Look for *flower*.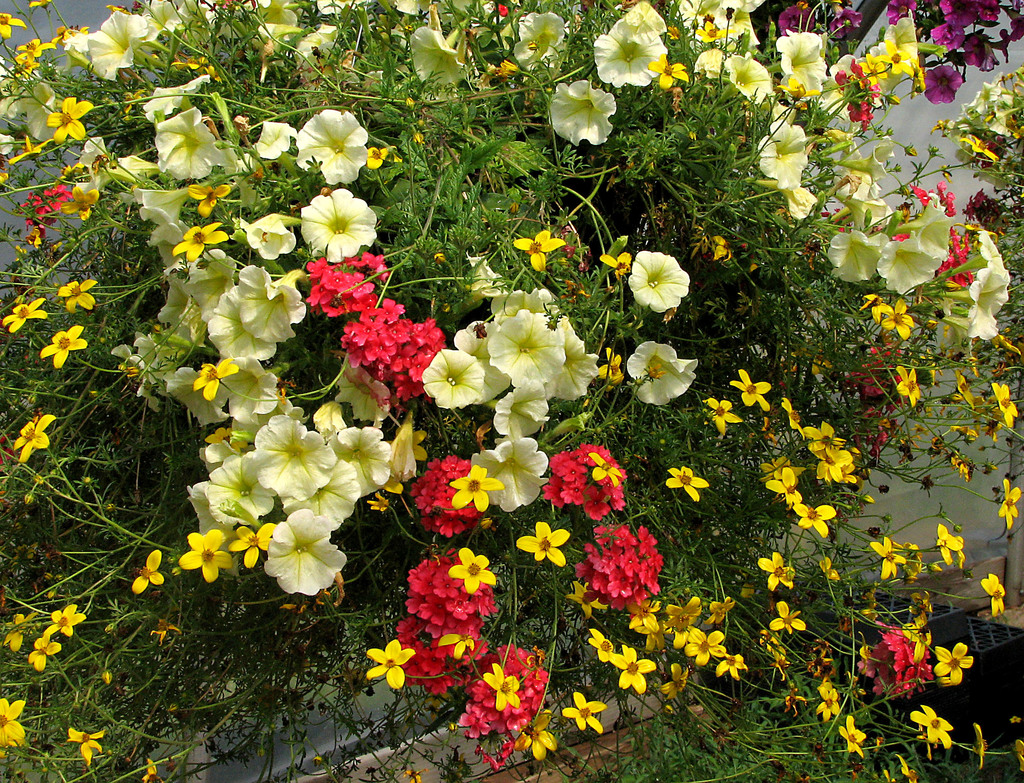
Found: bbox=[333, 422, 389, 507].
